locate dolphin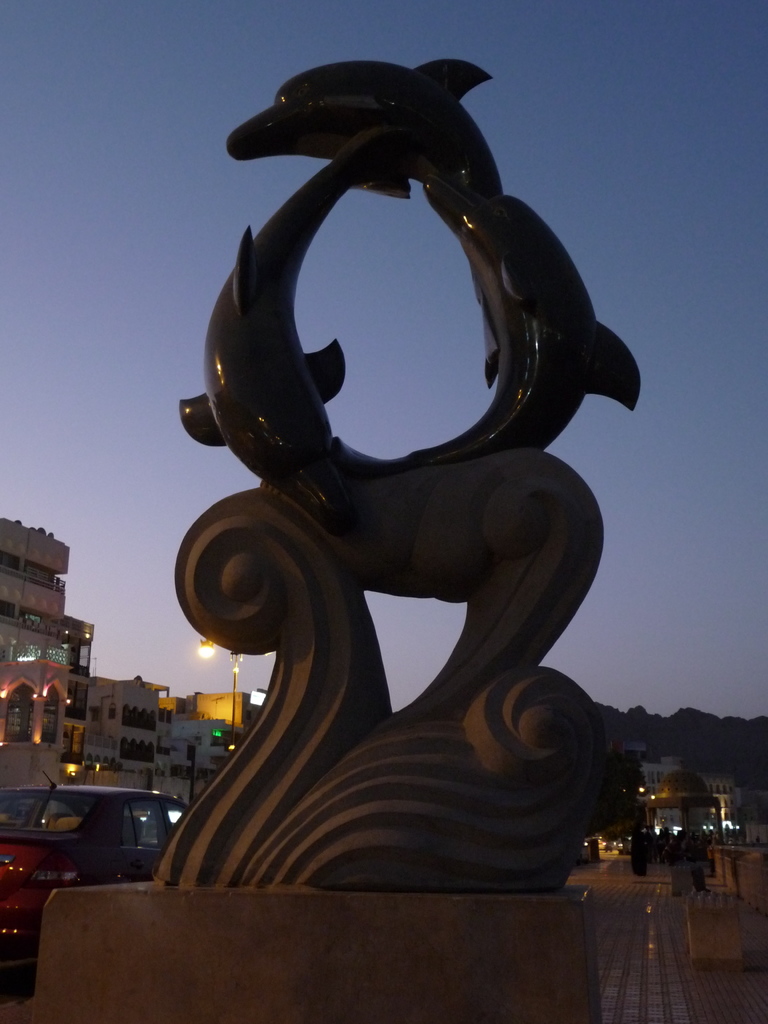
227 54 505 384
